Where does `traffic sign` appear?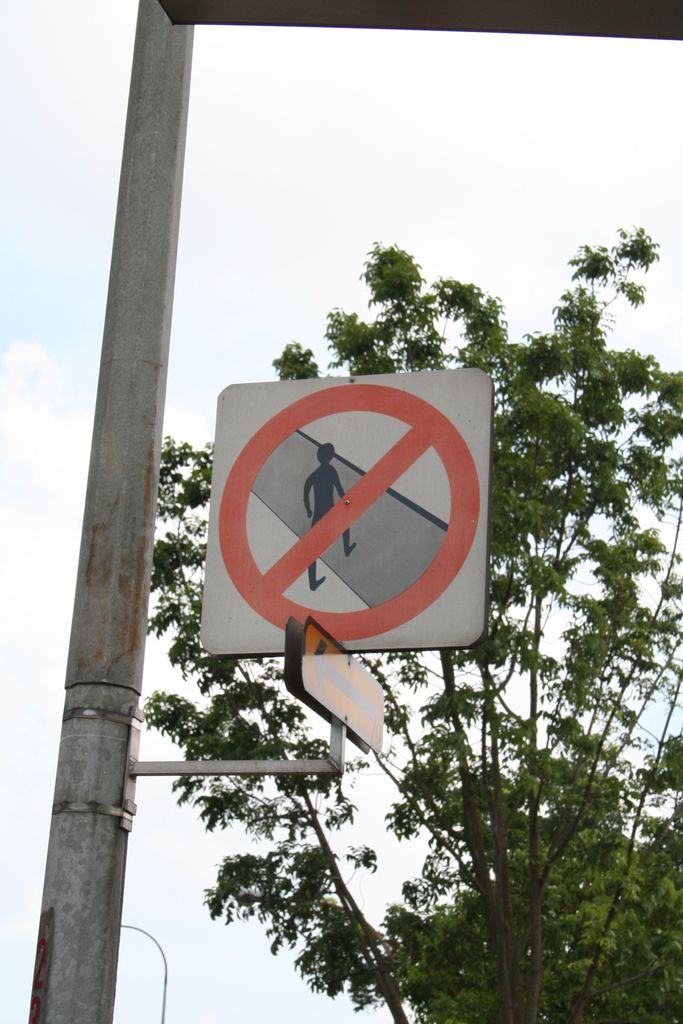
Appears at rect(201, 371, 492, 650).
